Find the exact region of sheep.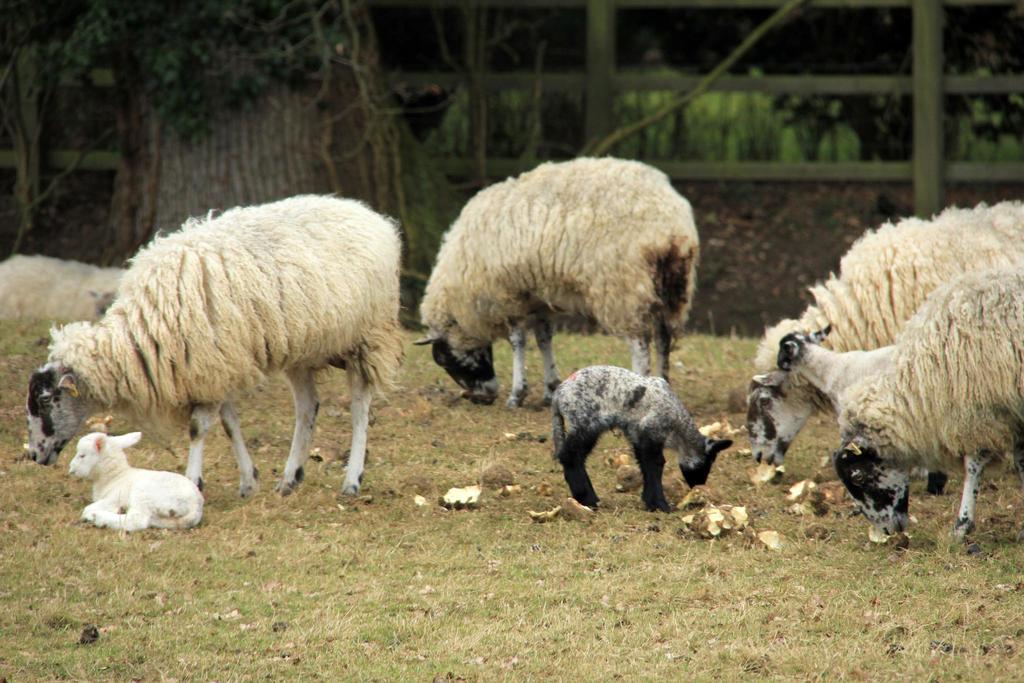
Exact region: 68 431 204 532.
